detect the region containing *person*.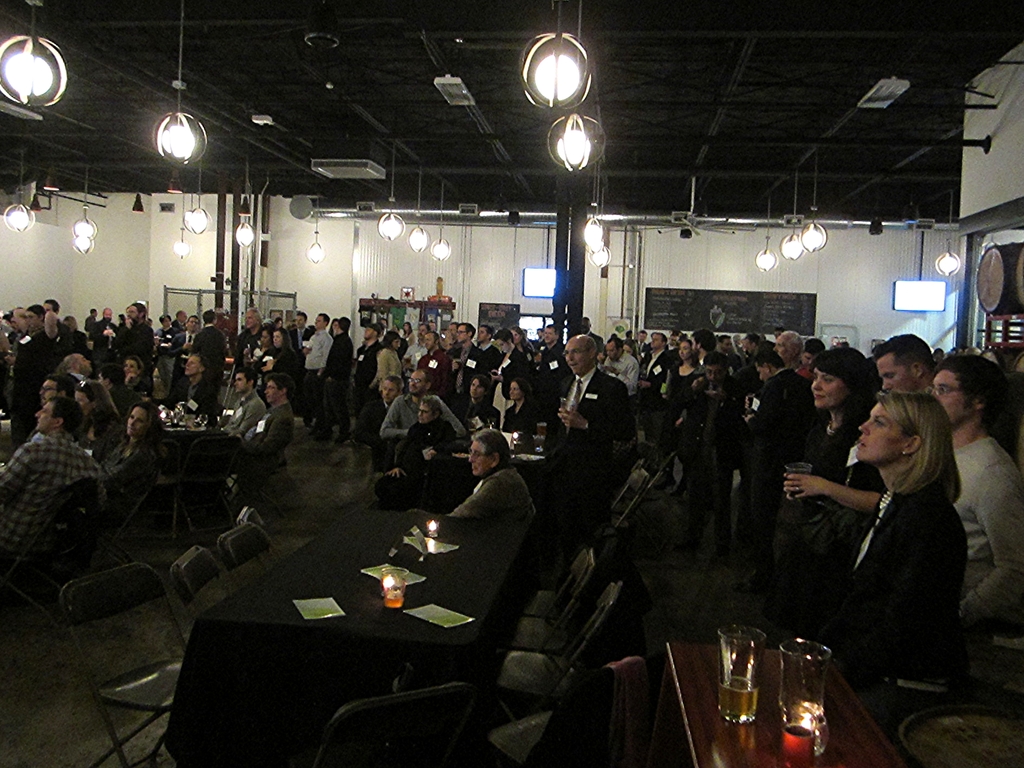
left=3, top=304, right=50, bottom=366.
